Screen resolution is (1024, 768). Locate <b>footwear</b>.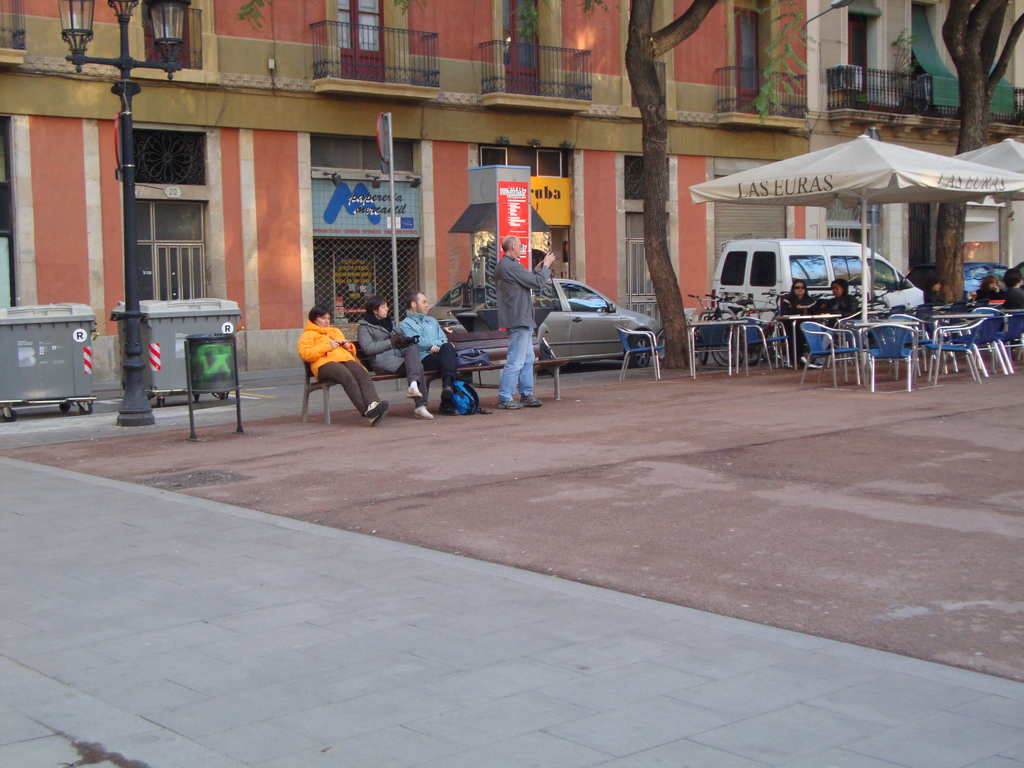
<region>365, 398, 381, 418</region>.
